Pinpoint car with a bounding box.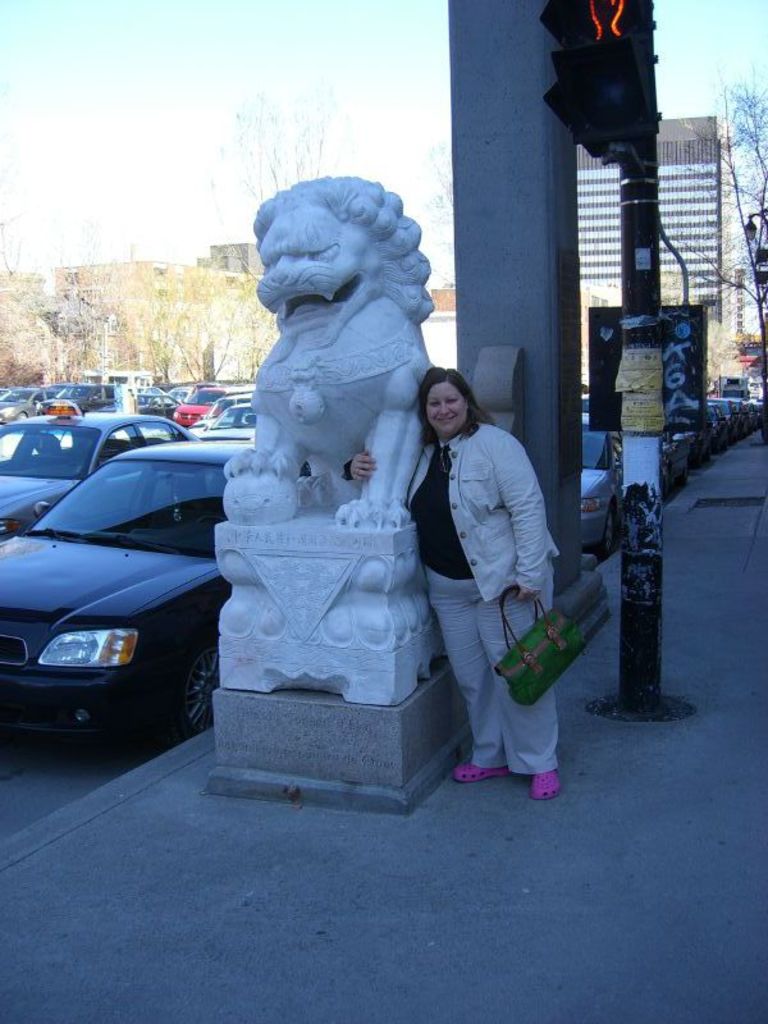
Rect(0, 406, 192, 547).
